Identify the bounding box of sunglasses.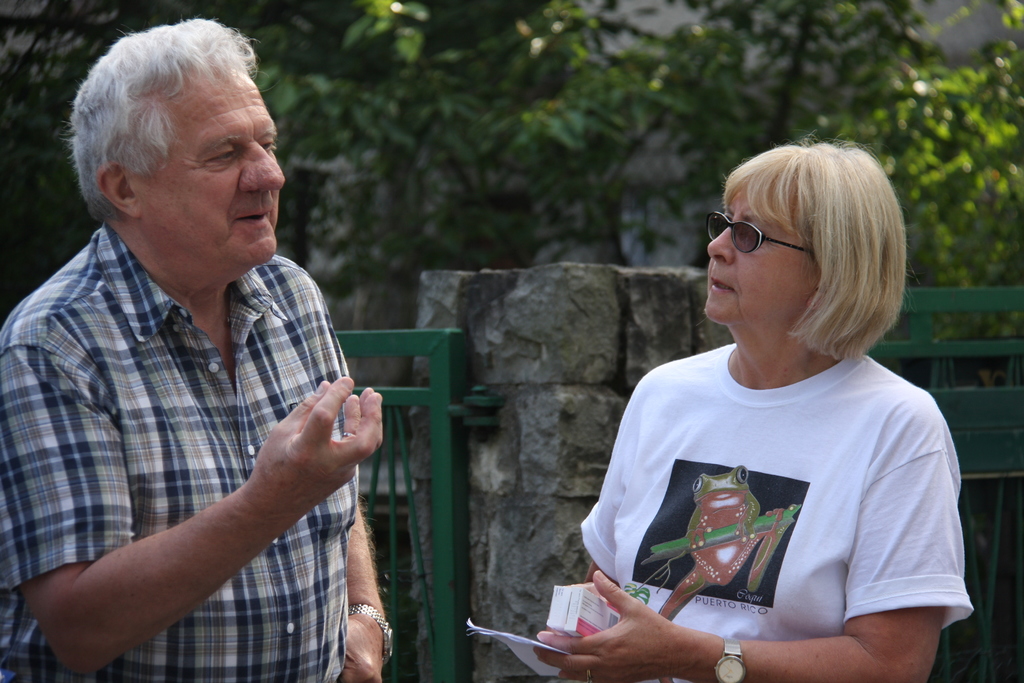
x1=706, y1=213, x2=811, y2=254.
